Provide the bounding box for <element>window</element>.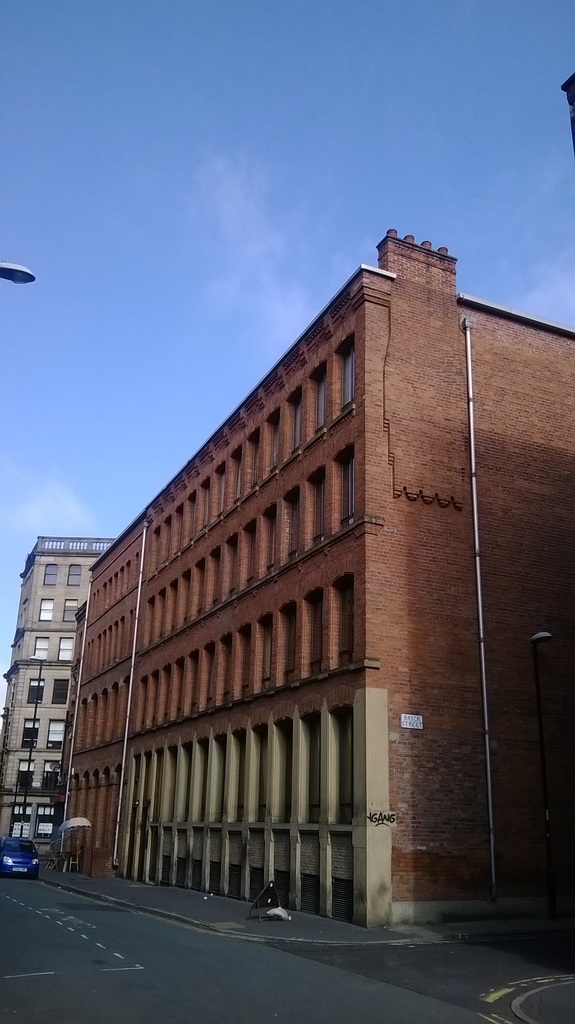
locate(190, 556, 206, 621).
